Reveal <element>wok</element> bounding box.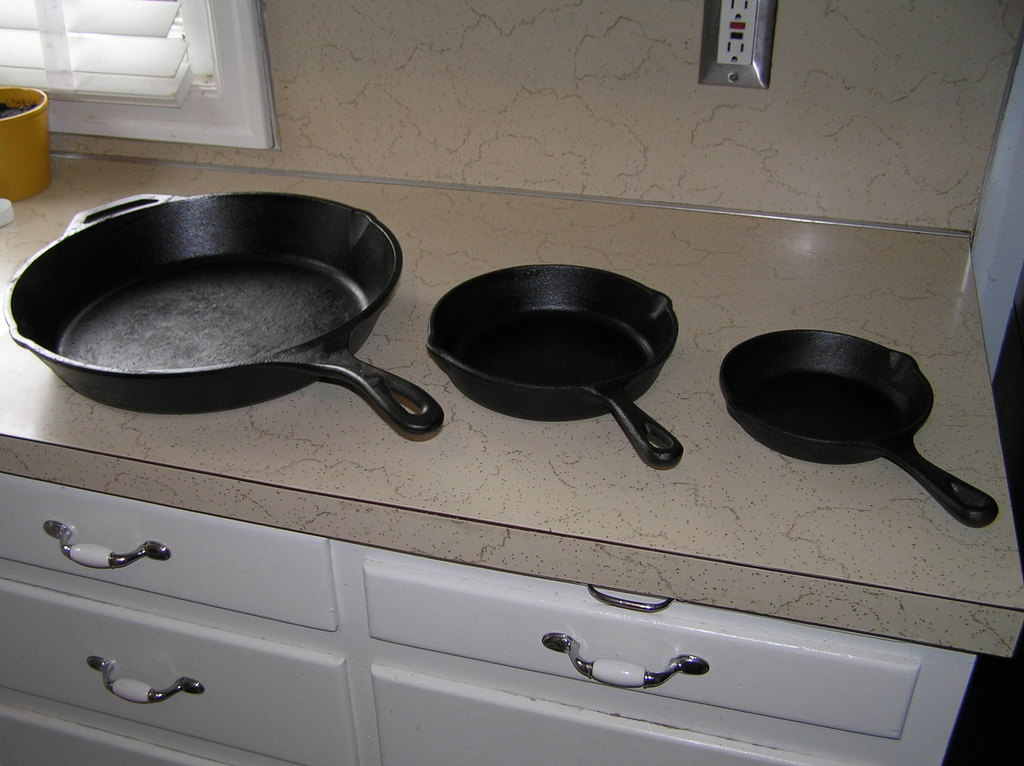
Revealed: 0:176:464:452.
